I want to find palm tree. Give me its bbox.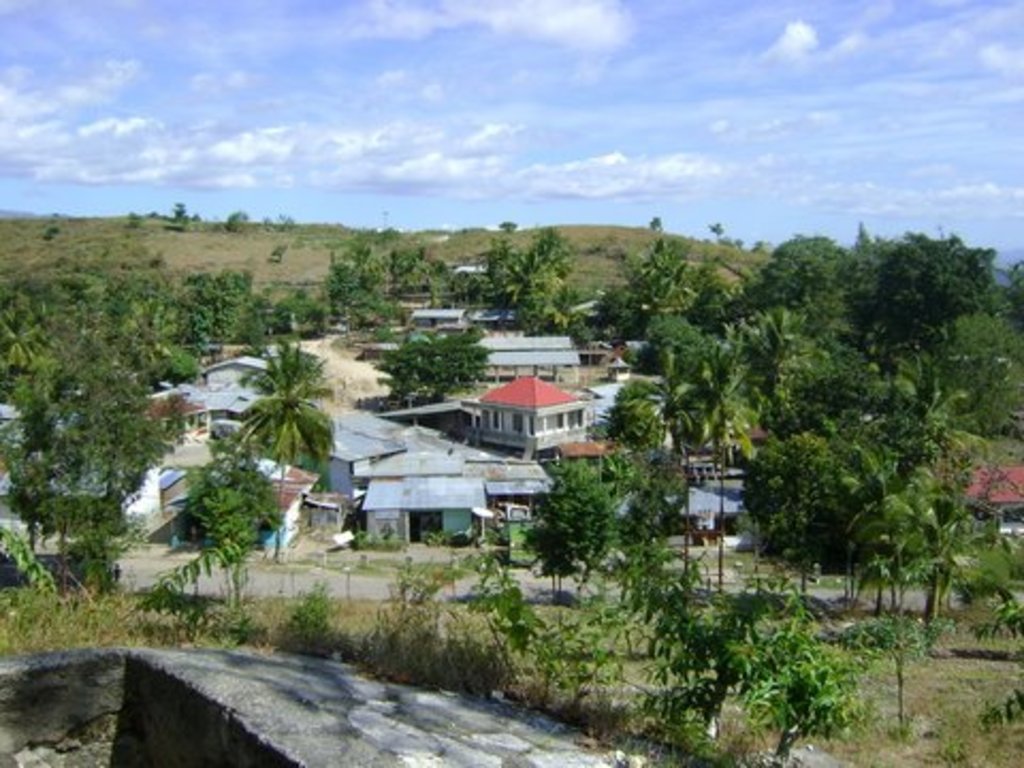
box=[689, 356, 764, 597].
